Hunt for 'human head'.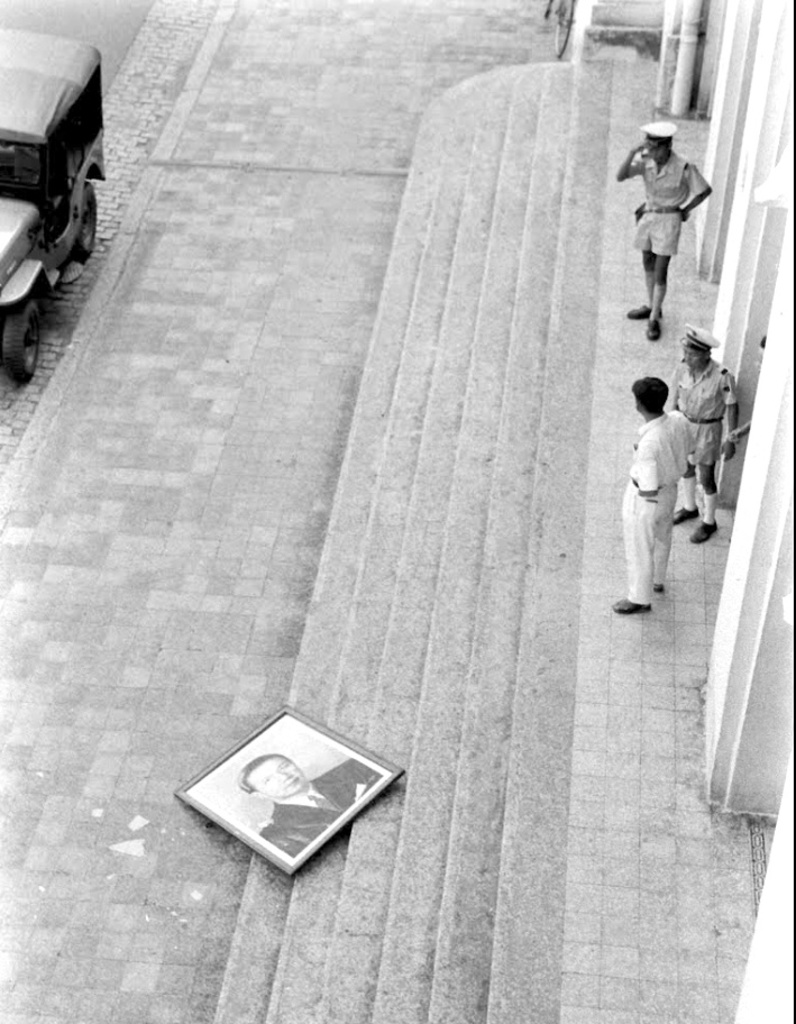
Hunted down at (left=235, top=753, right=306, bottom=802).
